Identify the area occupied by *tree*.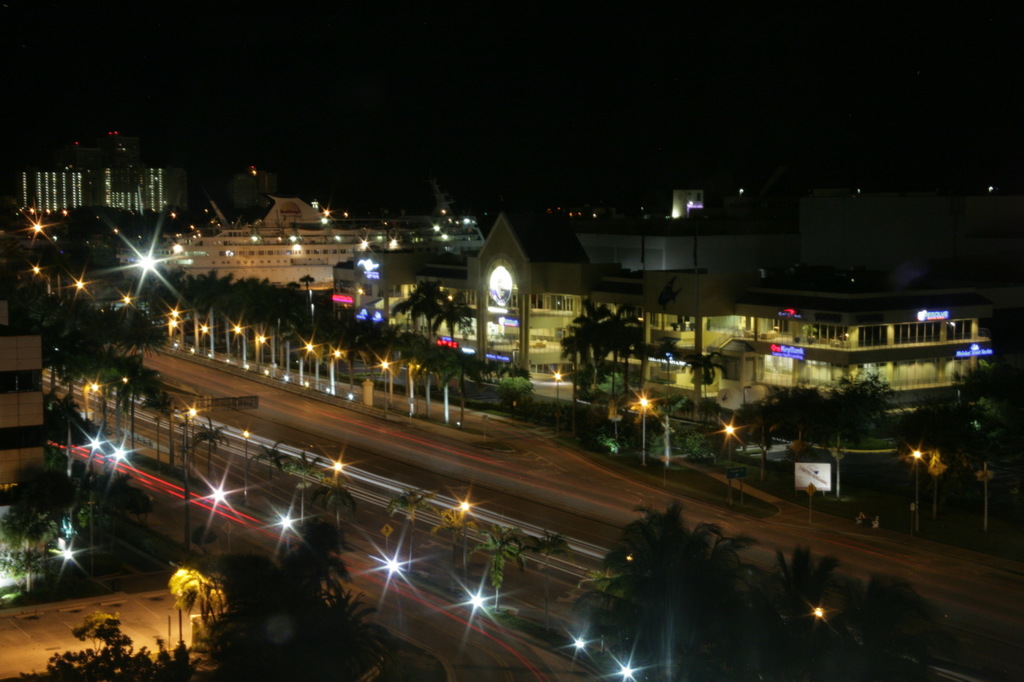
Area: Rect(614, 330, 659, 399).
